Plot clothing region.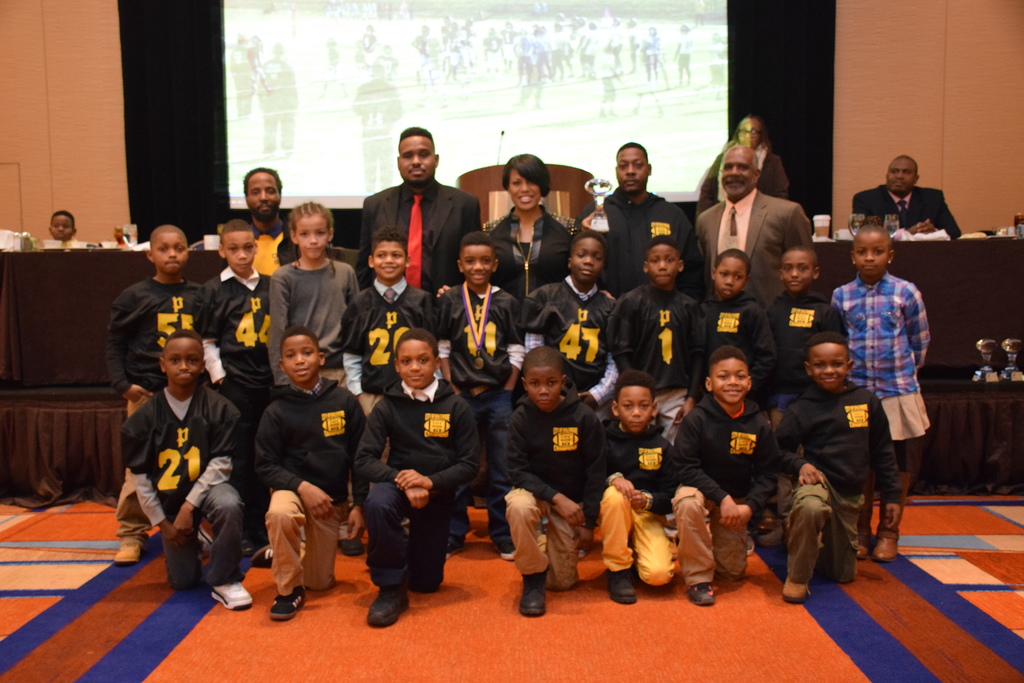
Plotted at <box>239,213,303,274</box>.
